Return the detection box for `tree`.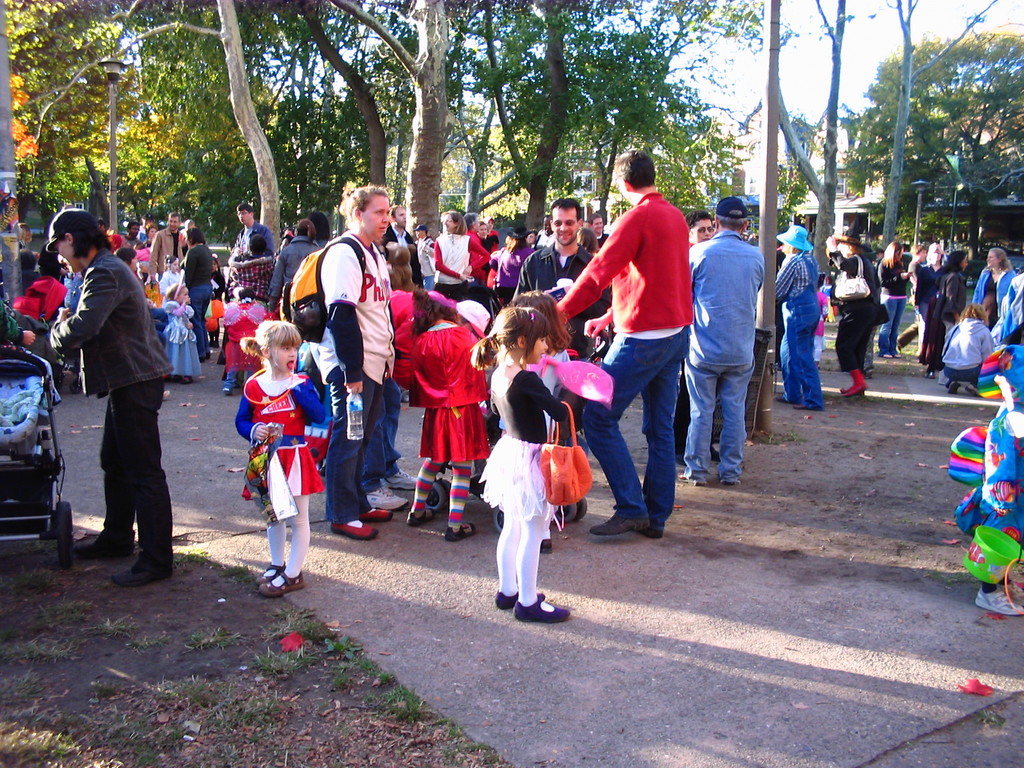
bbox(850, 30, 1023, 255).
